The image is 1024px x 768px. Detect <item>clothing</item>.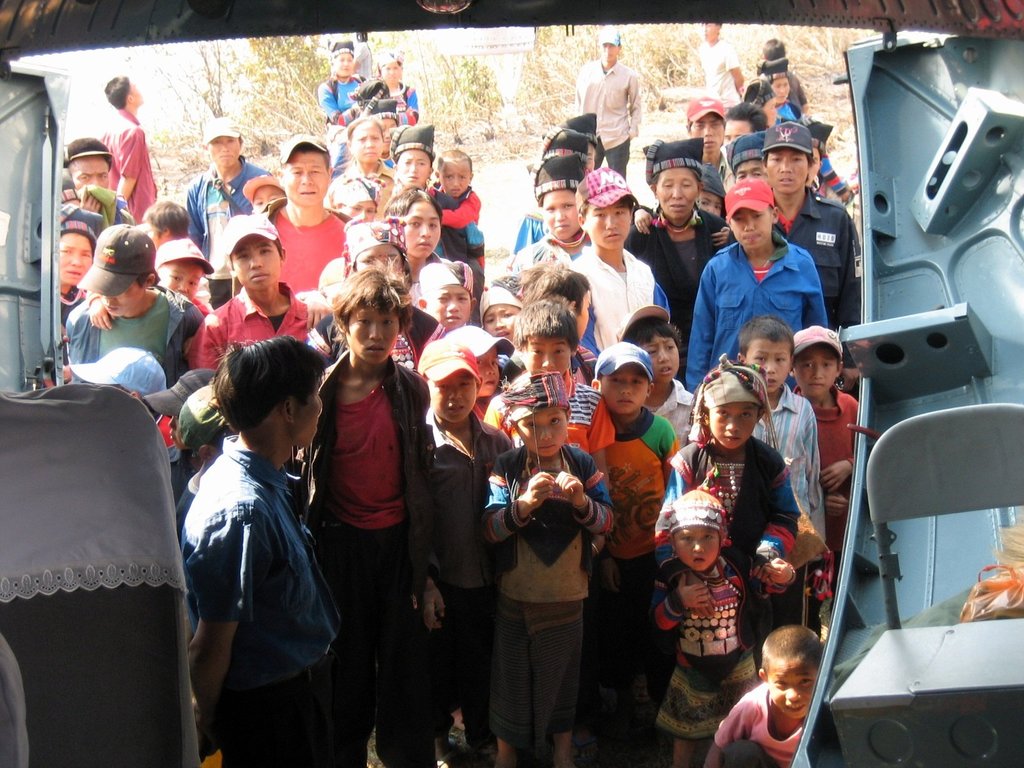
Detection: box(425, 418, 511, 751).
